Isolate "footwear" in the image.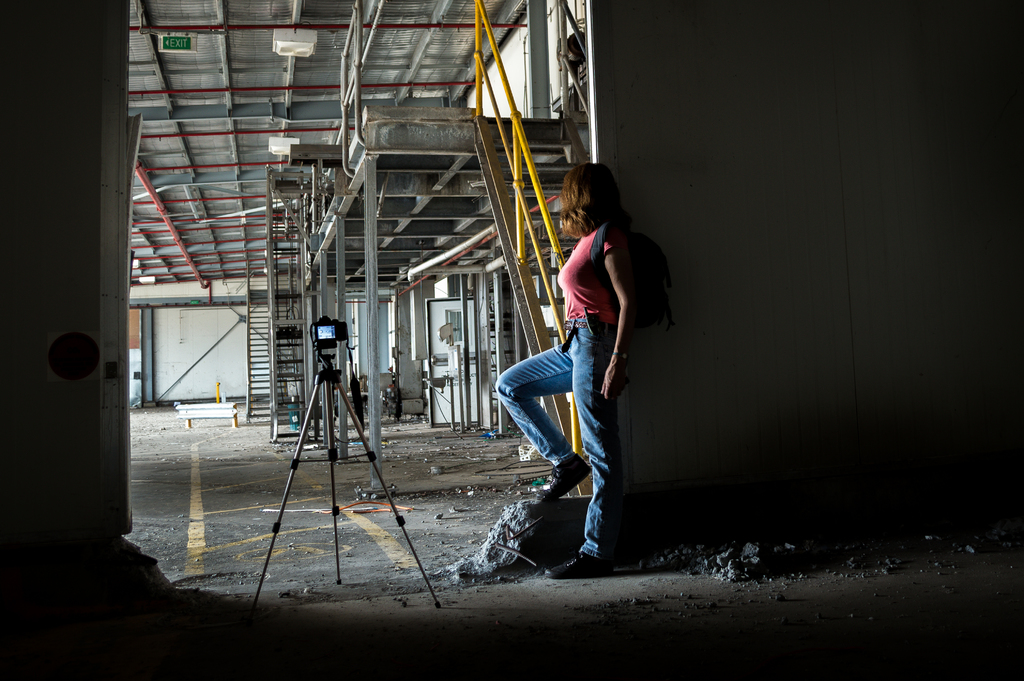
Isolated region: locate(543, 463, 595, 495).
